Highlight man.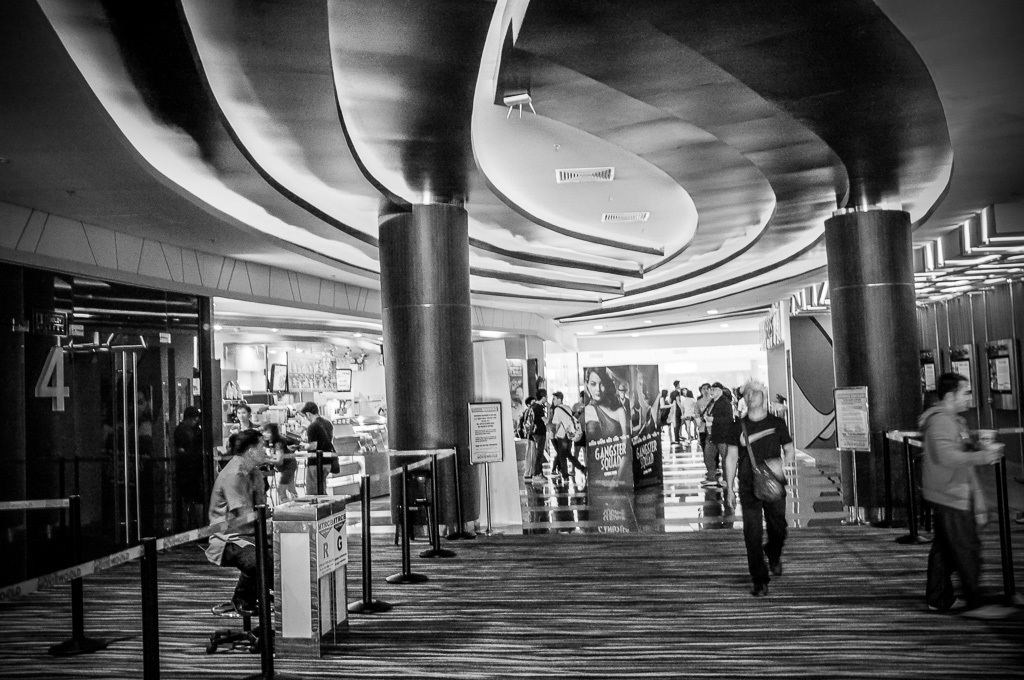
Highlighted region: <region>701, 381, 732, 488</region>.
